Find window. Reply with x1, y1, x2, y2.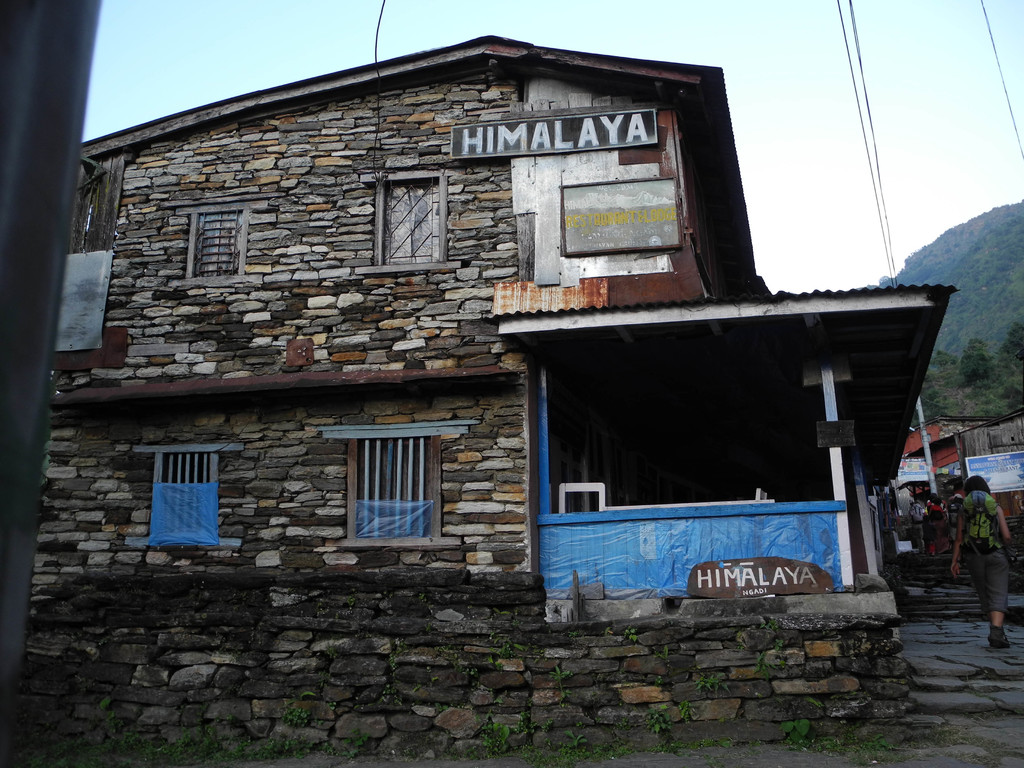
331, 396, 443, 541.
